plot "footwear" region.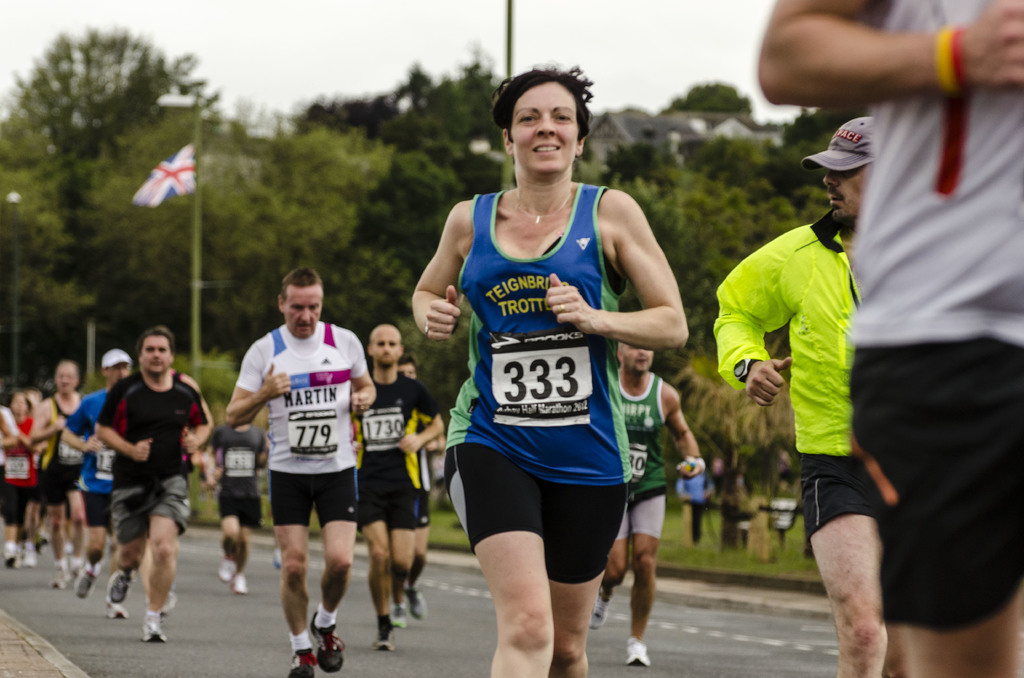
Plotted at 66, 554, 80, 579.
